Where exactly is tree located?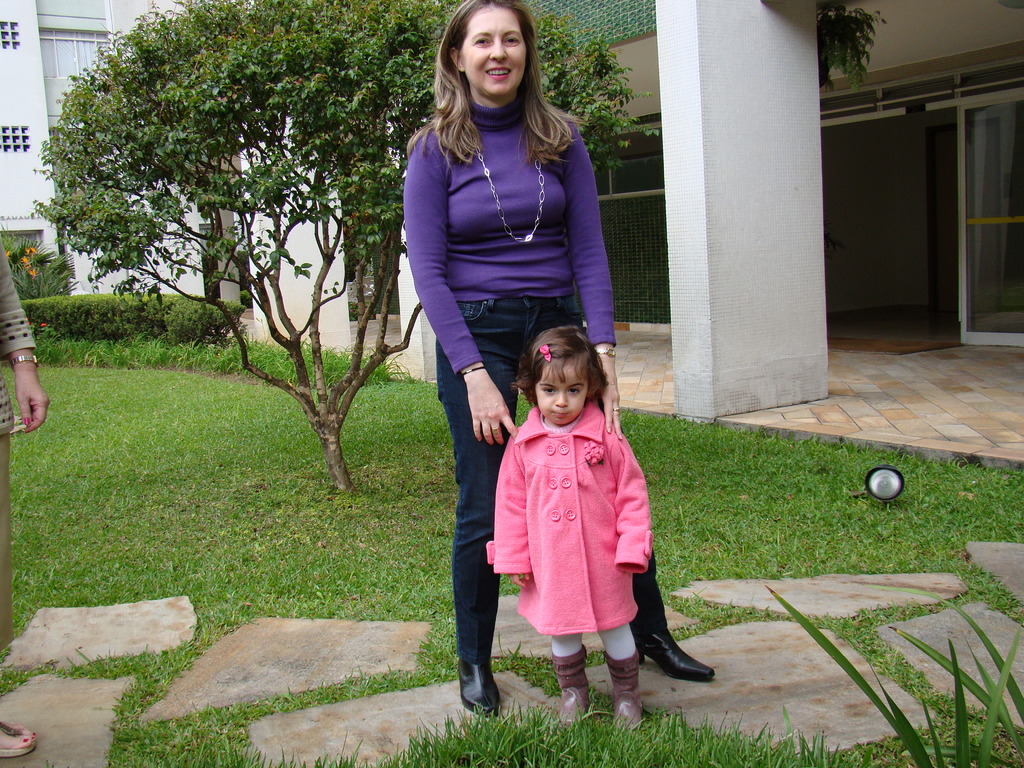
Its bounding box is select_region(61, 4, 415, 527).
